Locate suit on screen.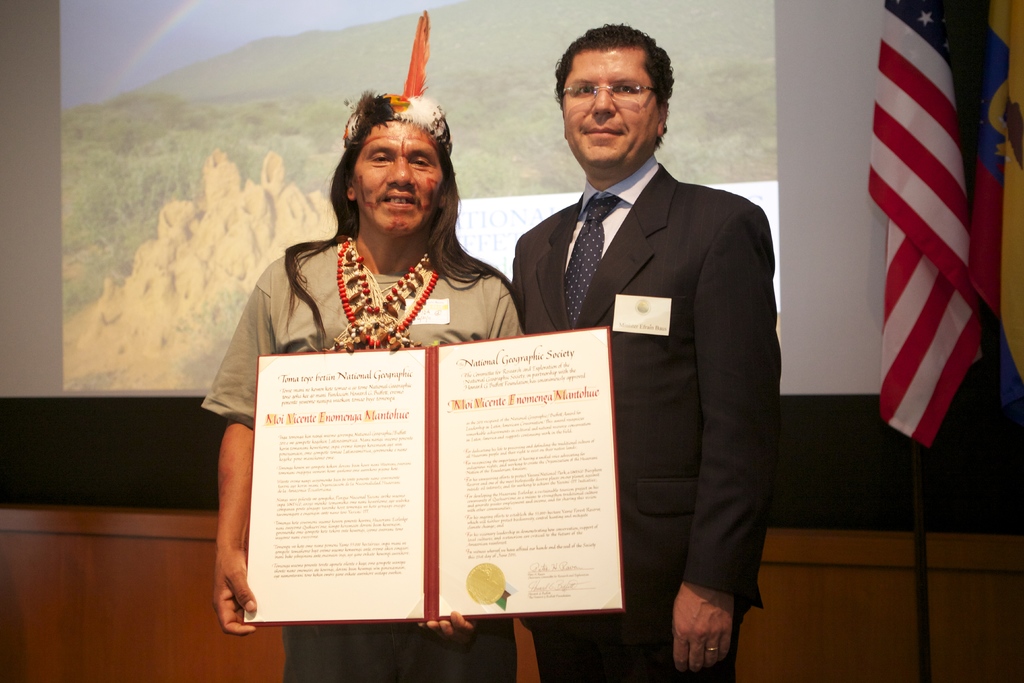
On screen at 455,134,767,624.
